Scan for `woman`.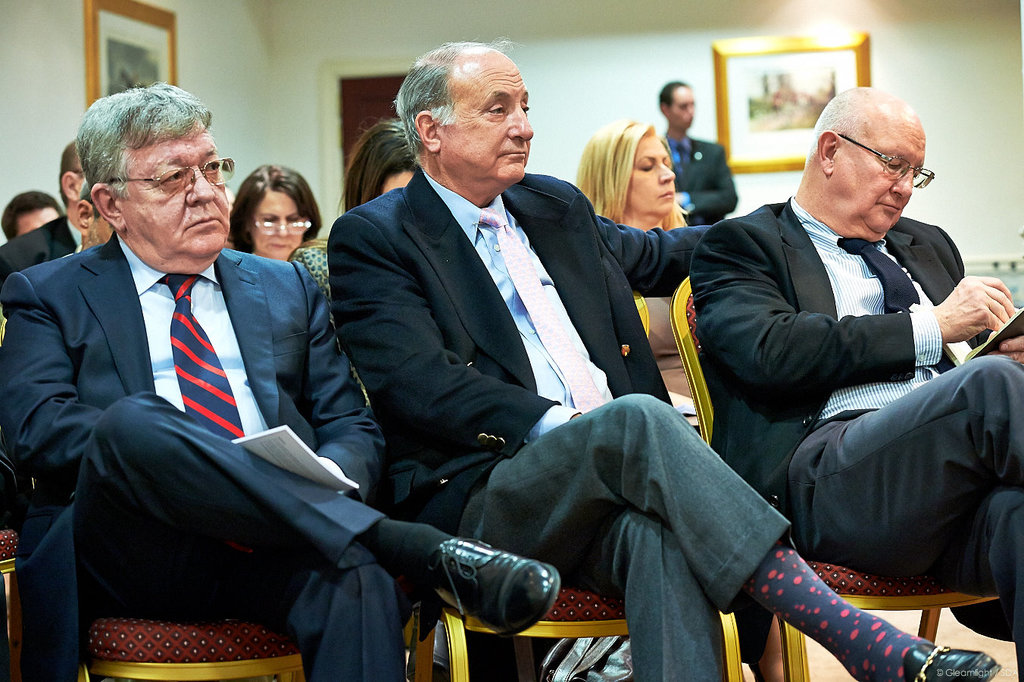
Scan result: 219,160,319,268.
